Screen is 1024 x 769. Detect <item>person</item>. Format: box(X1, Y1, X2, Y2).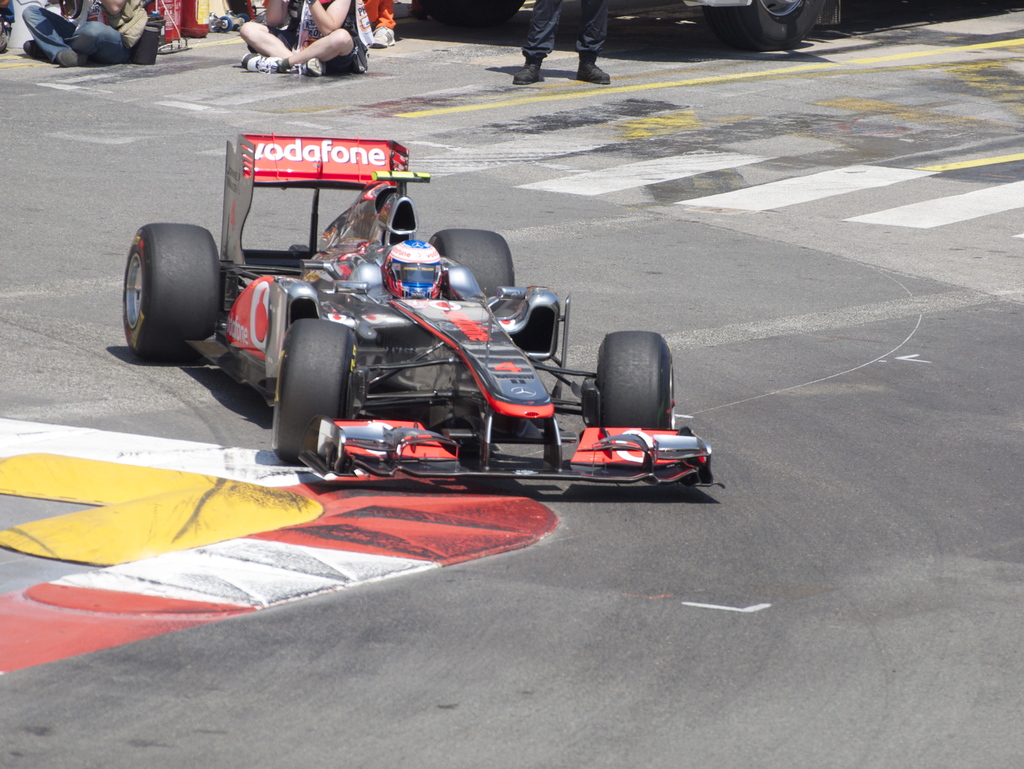
box(37, 0, 147, 67).
